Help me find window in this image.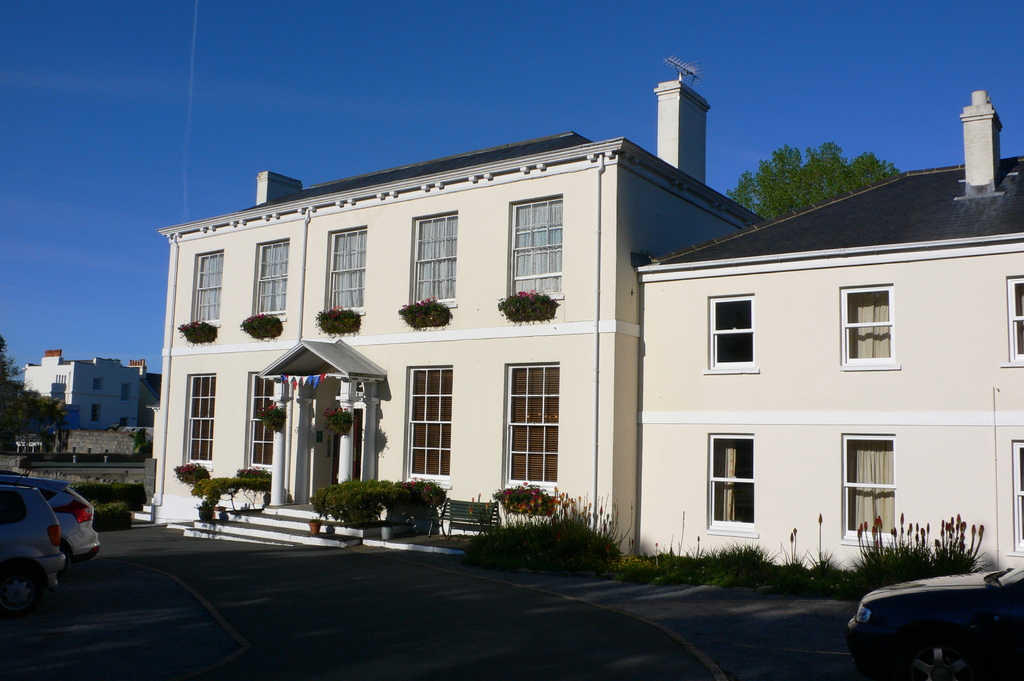
Found it: [247,236,292,319].
